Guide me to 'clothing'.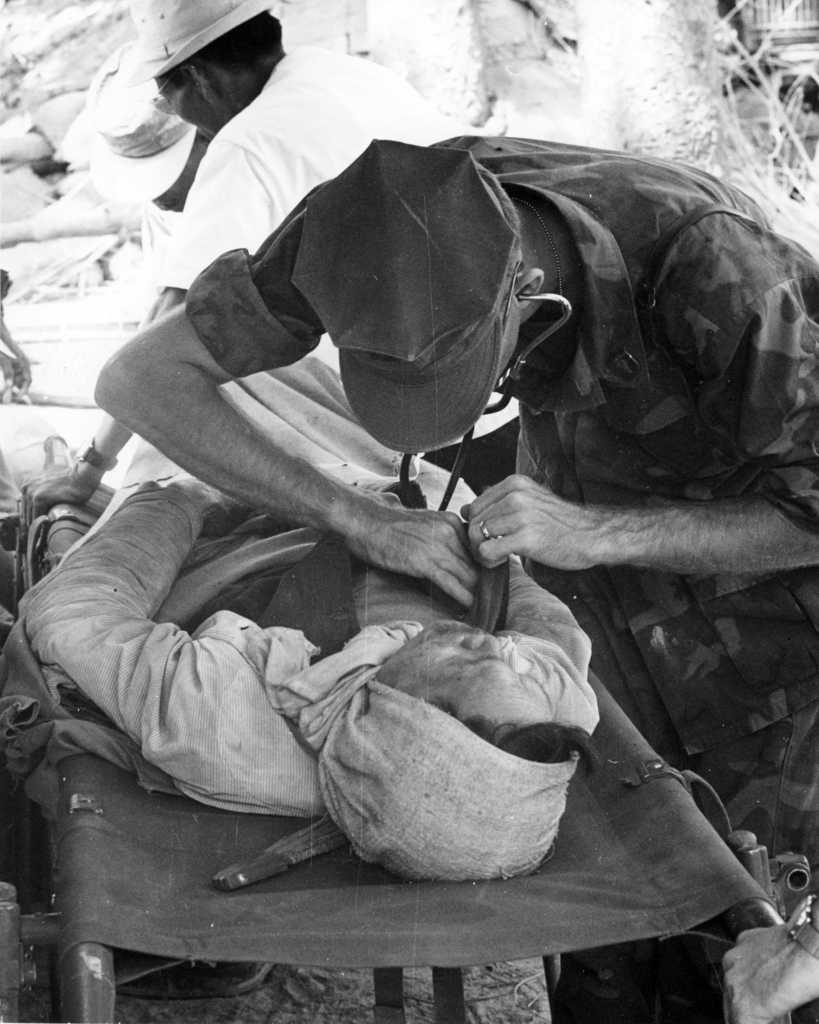
Guidance: <region>20, 483, 589, 819</region>.
